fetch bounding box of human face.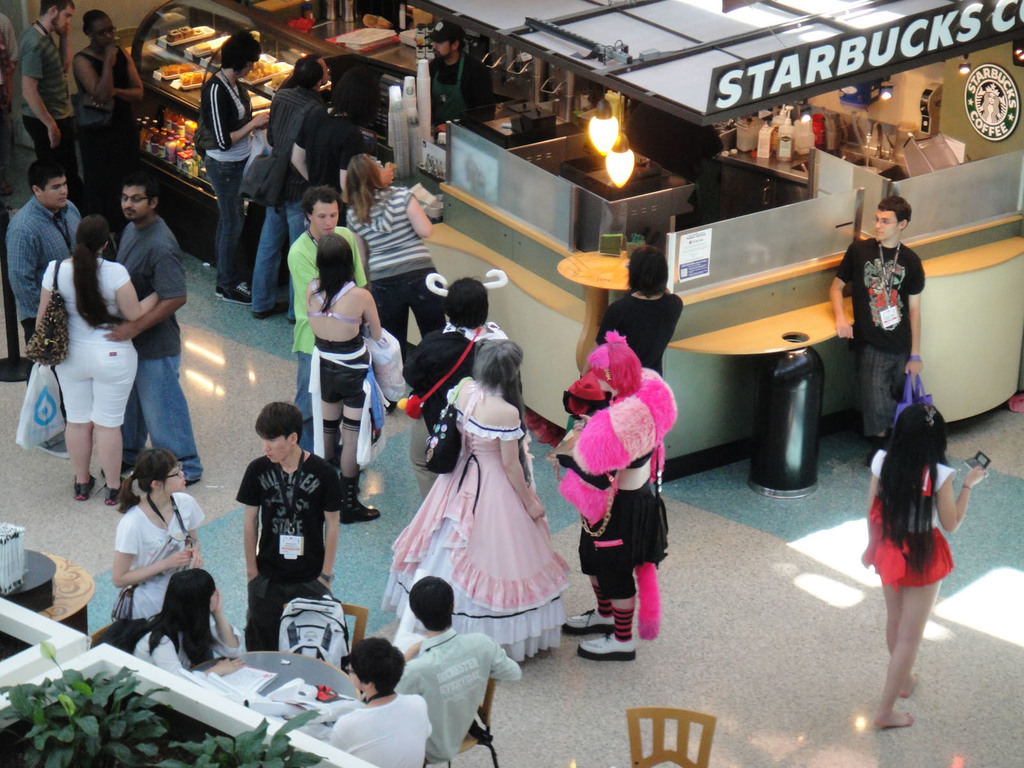
Bbox: rect(92, 17, 118, 50).
